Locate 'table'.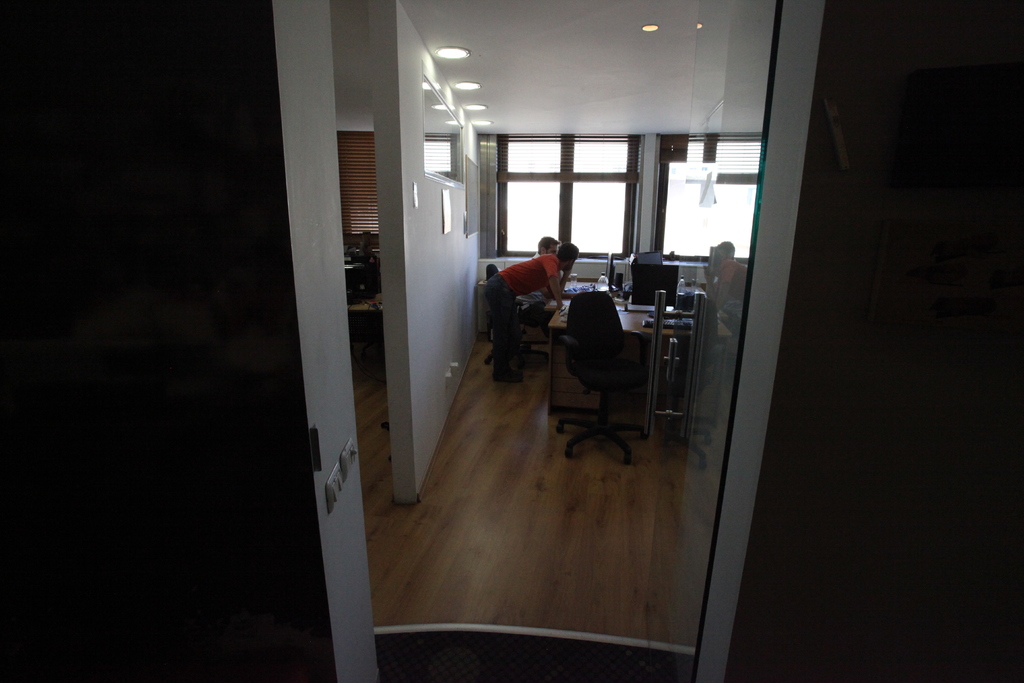
Bounding box: BBox(481, 277, 618, 347).
